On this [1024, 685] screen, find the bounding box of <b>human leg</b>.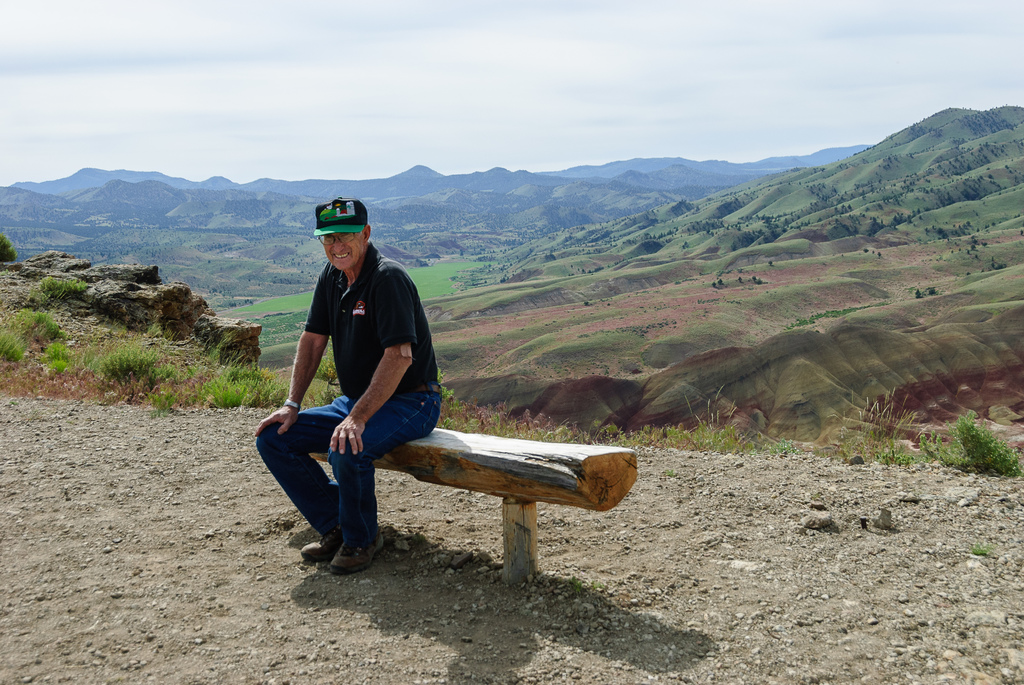
Bounding box: locate(326, 375, 440, 574).
